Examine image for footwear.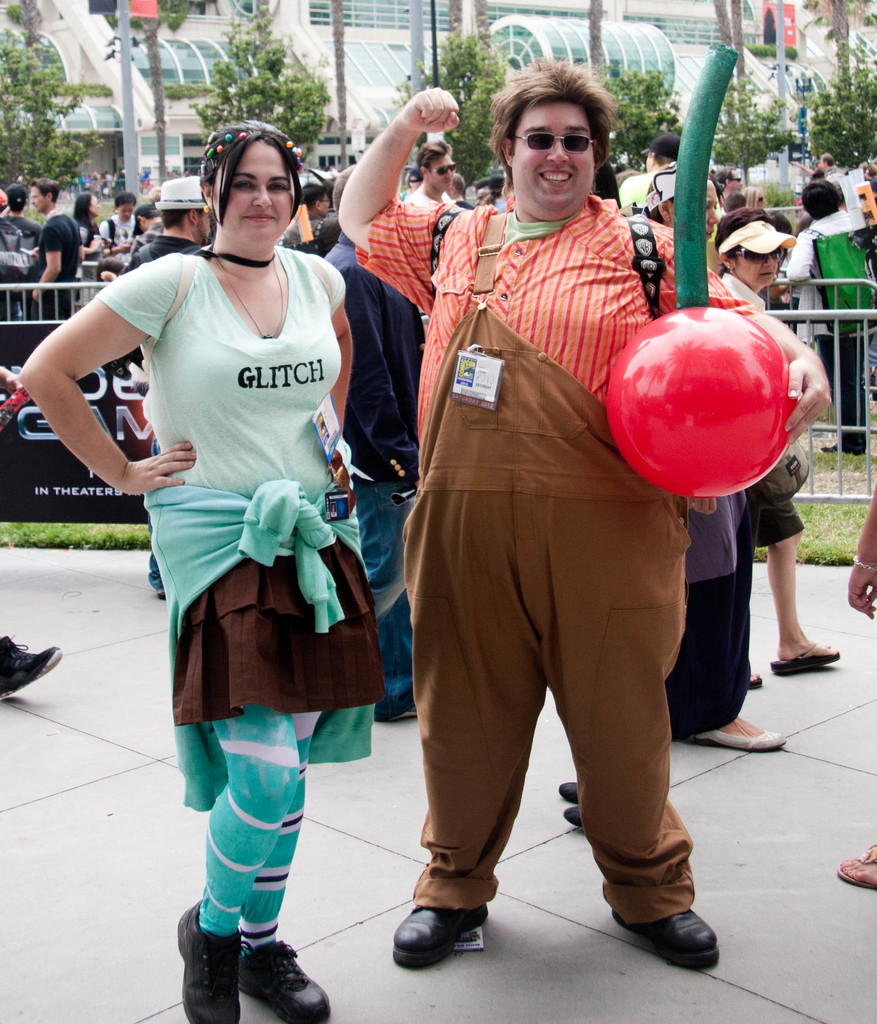
Examination result: box=[611, 907, 727, 973].
